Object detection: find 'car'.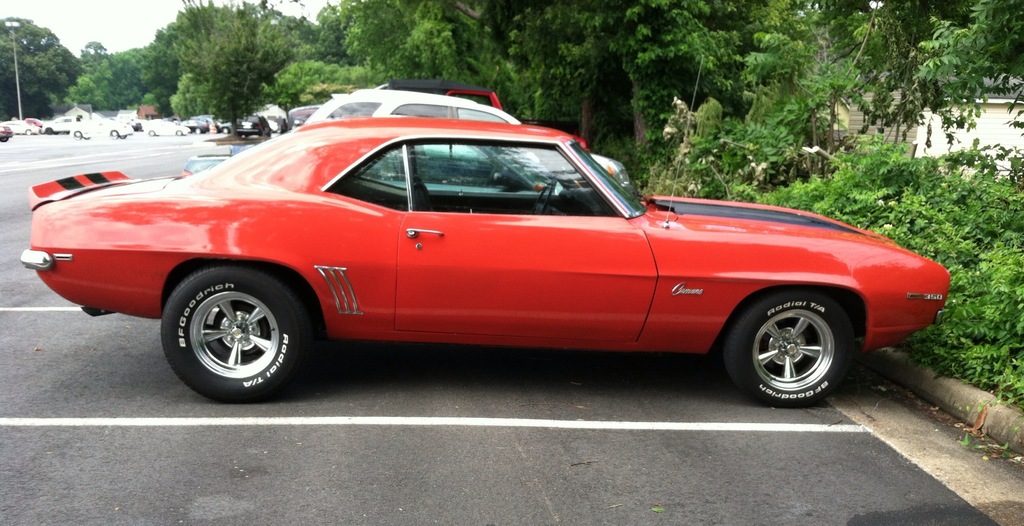
4,119,36,135.
